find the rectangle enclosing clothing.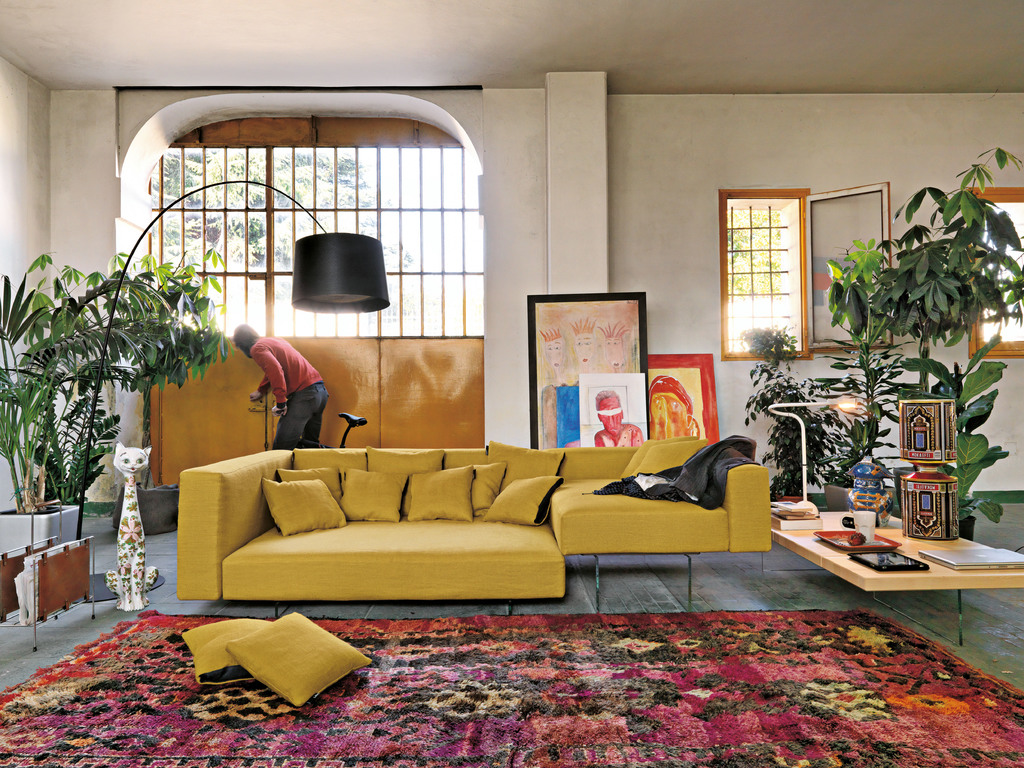
(x1=580, y1=433, x2=762, y2=512).
